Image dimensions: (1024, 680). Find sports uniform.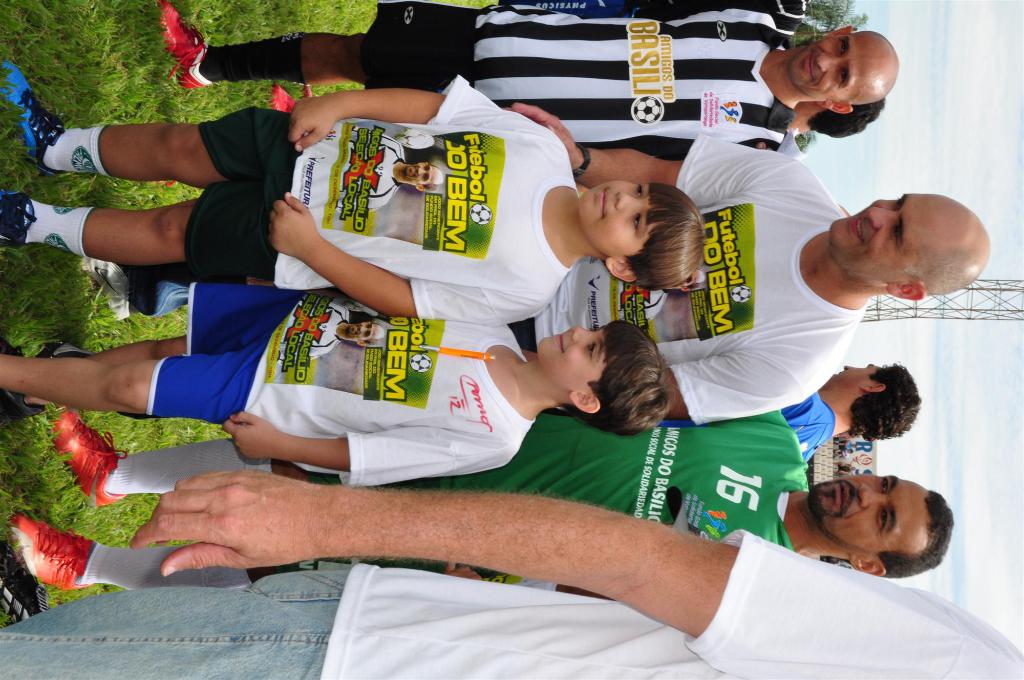
select_region(309, 400, 792, 590).
